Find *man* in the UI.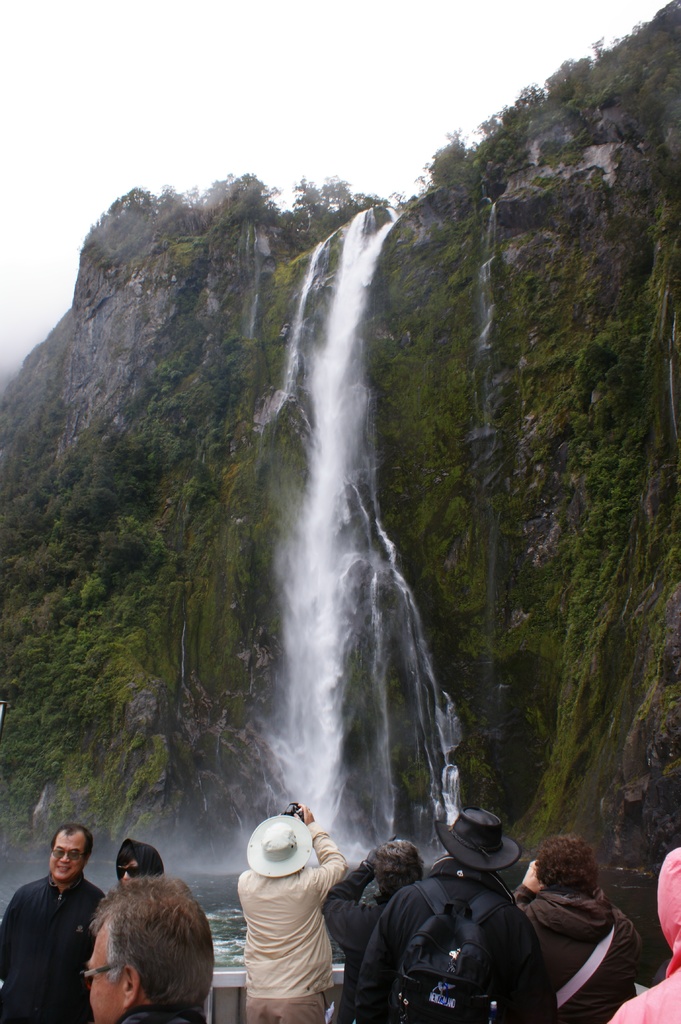
UI element at x1=236 y1=804 x2=348 y2=1023.
